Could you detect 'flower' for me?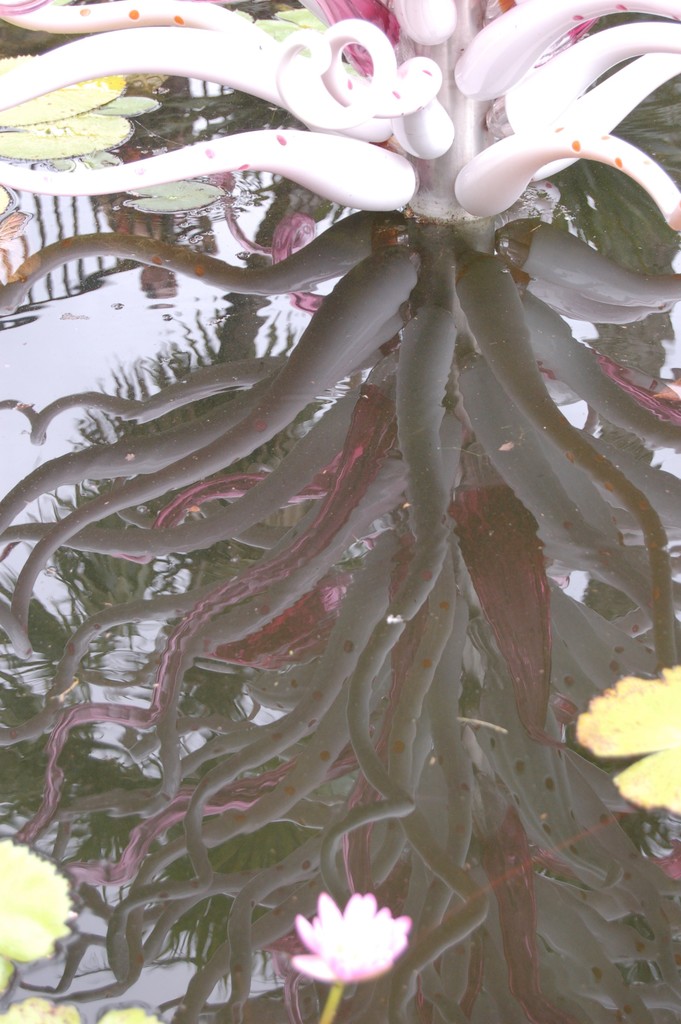
Detection result: box=[0, 996, 76, 1023].
